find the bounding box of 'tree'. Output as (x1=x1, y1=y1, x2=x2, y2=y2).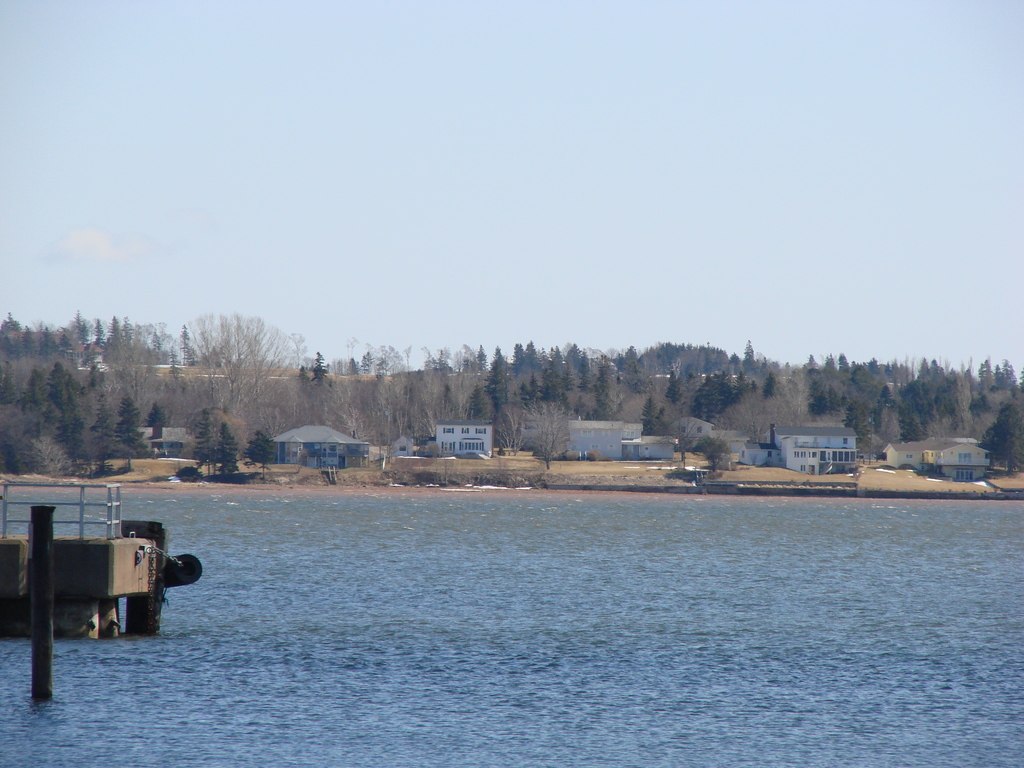
(x1=212, y1=420, x2=244, y2=477).
